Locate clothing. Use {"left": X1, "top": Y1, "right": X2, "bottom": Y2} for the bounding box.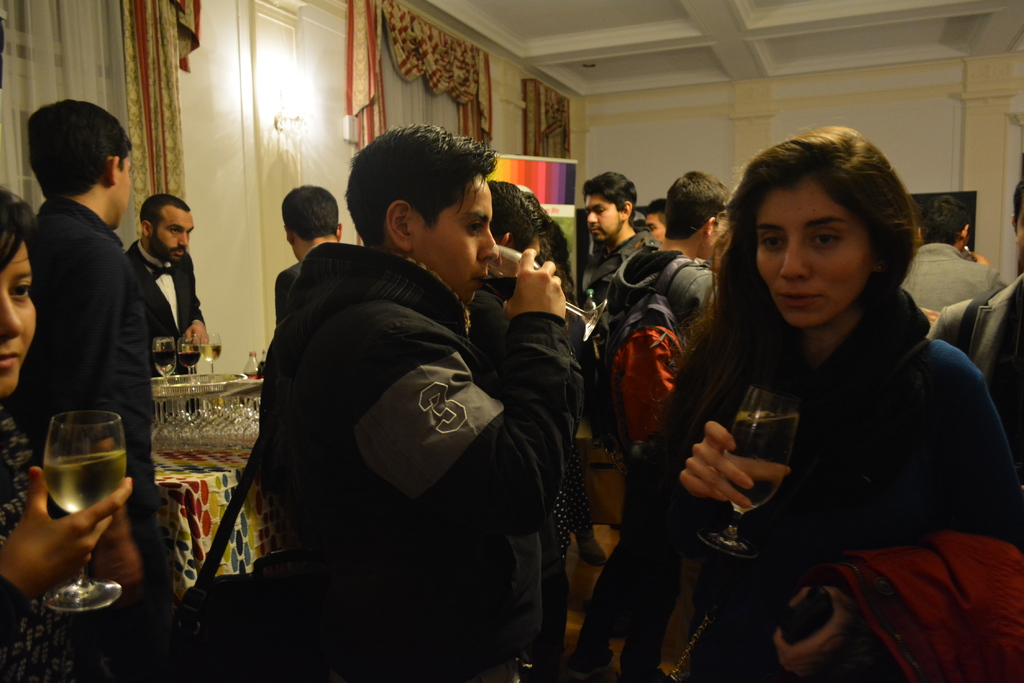
{"left": 259, "top": 260, "right": 305, "bottom": 365}.
